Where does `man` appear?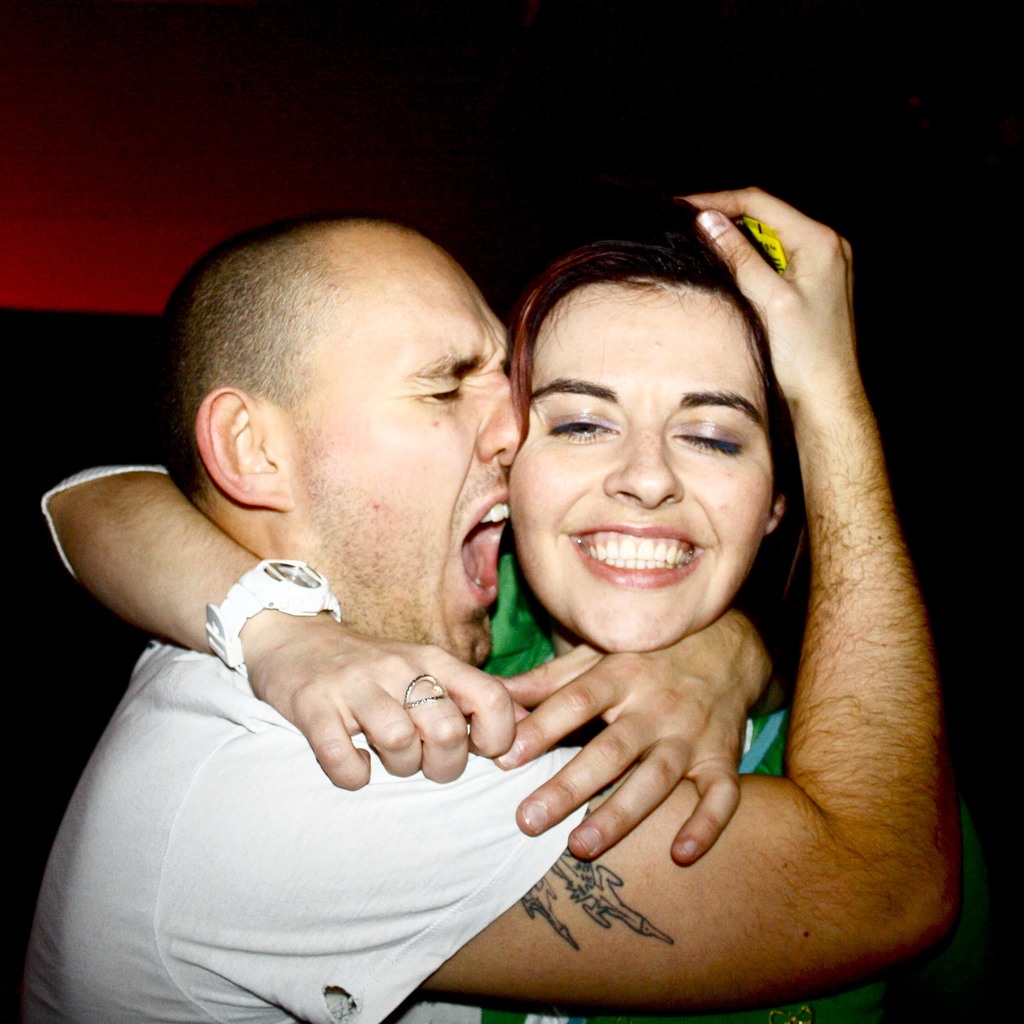
Appears at [left=188, top=180, right=1023, bottom=1020].
